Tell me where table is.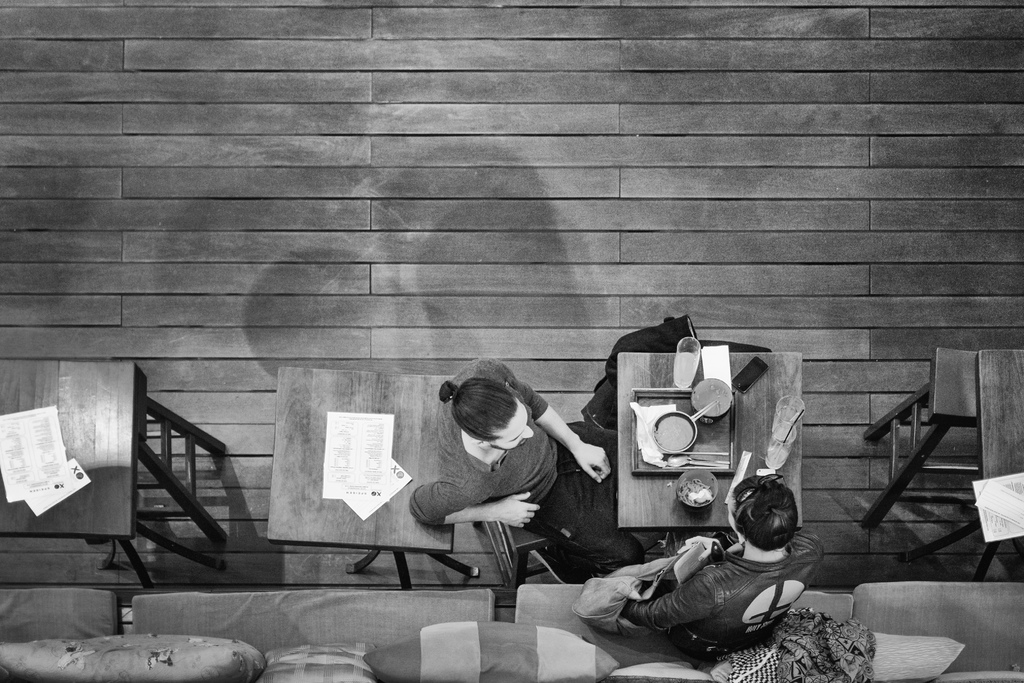
table is at <bbox>269, 368, 480, 578</bbox>.
